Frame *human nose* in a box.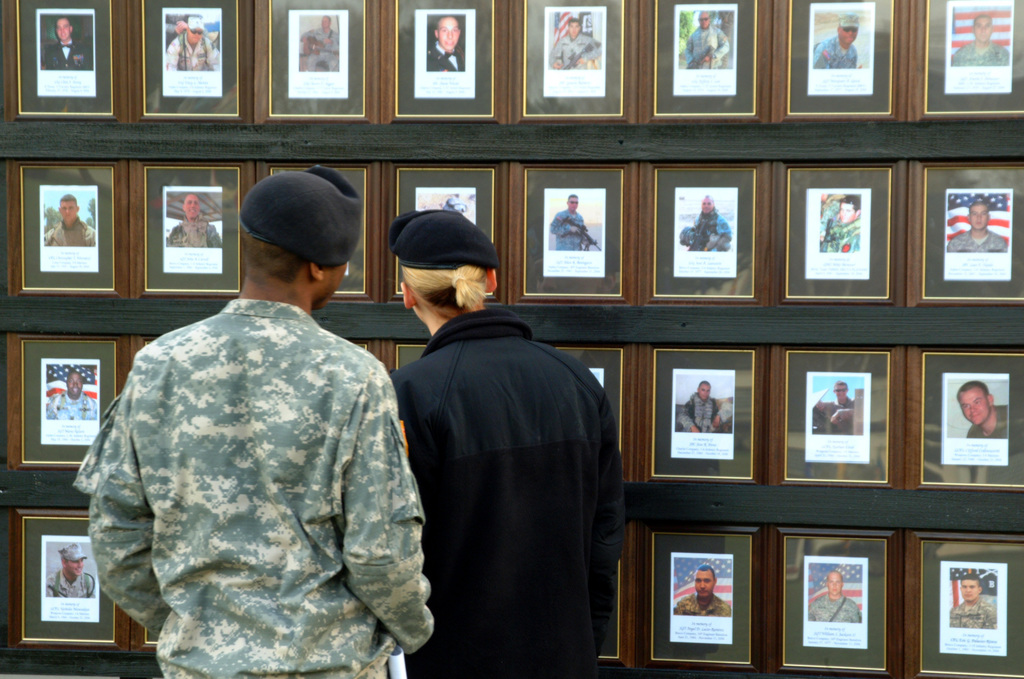
bbox=[833, 582, 836, 586].
